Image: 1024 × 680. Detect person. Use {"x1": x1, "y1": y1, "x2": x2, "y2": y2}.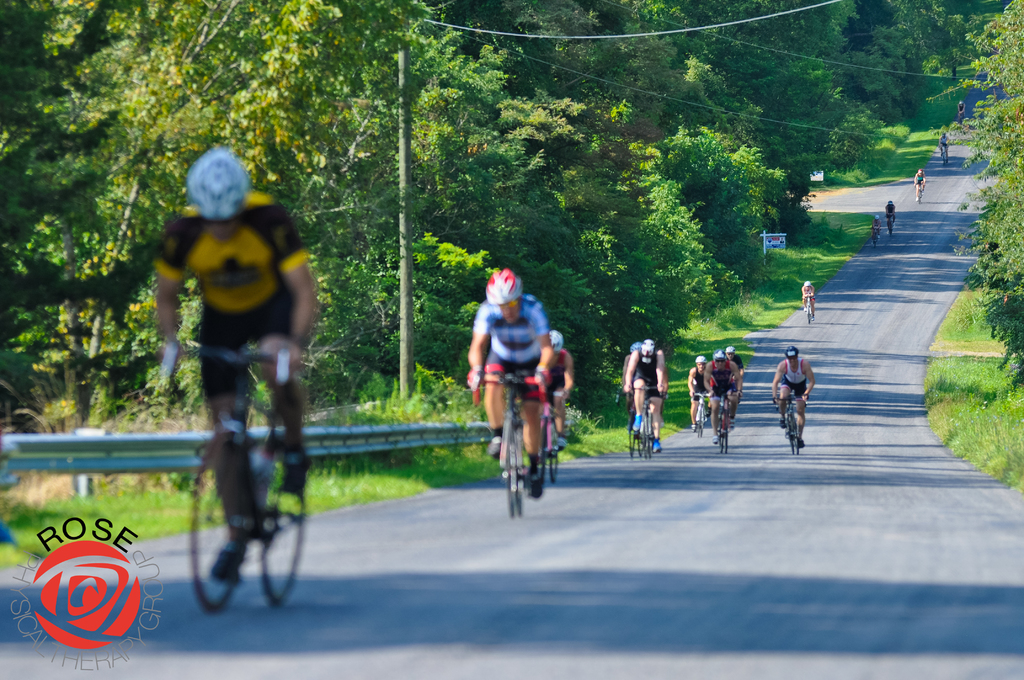
{"x1": 620, "y1": 343, "x2": 639, "y2": 420}.
